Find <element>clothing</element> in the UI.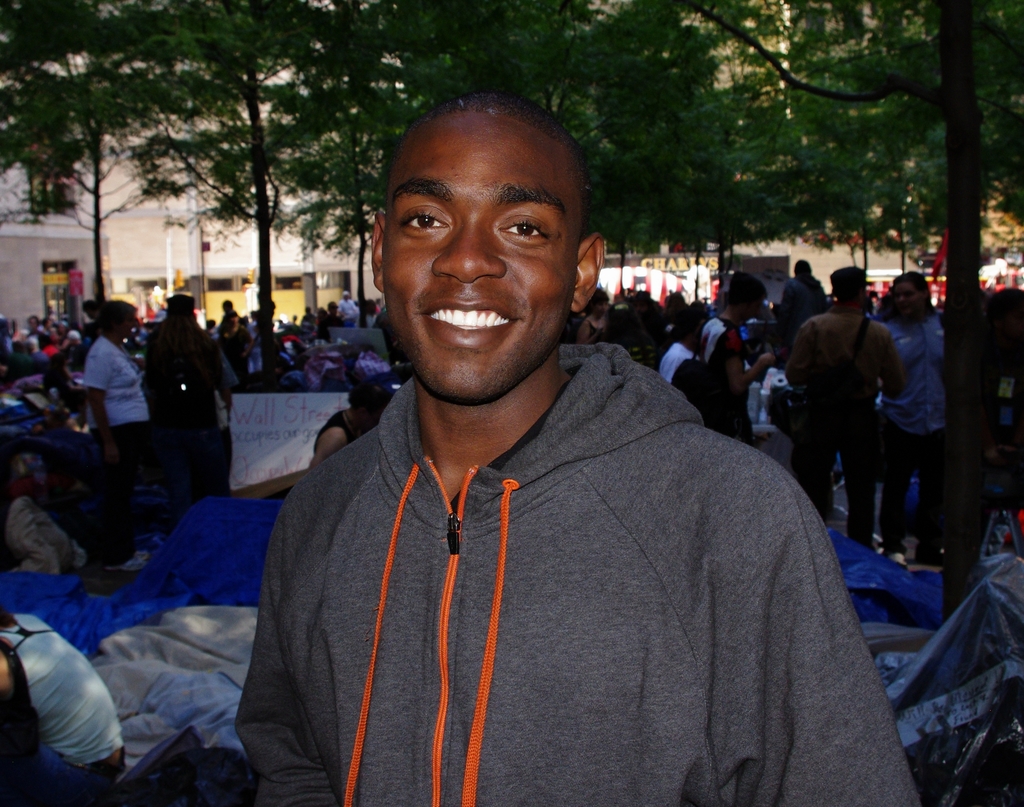
UI element at box(244, 288, 824, 806).
